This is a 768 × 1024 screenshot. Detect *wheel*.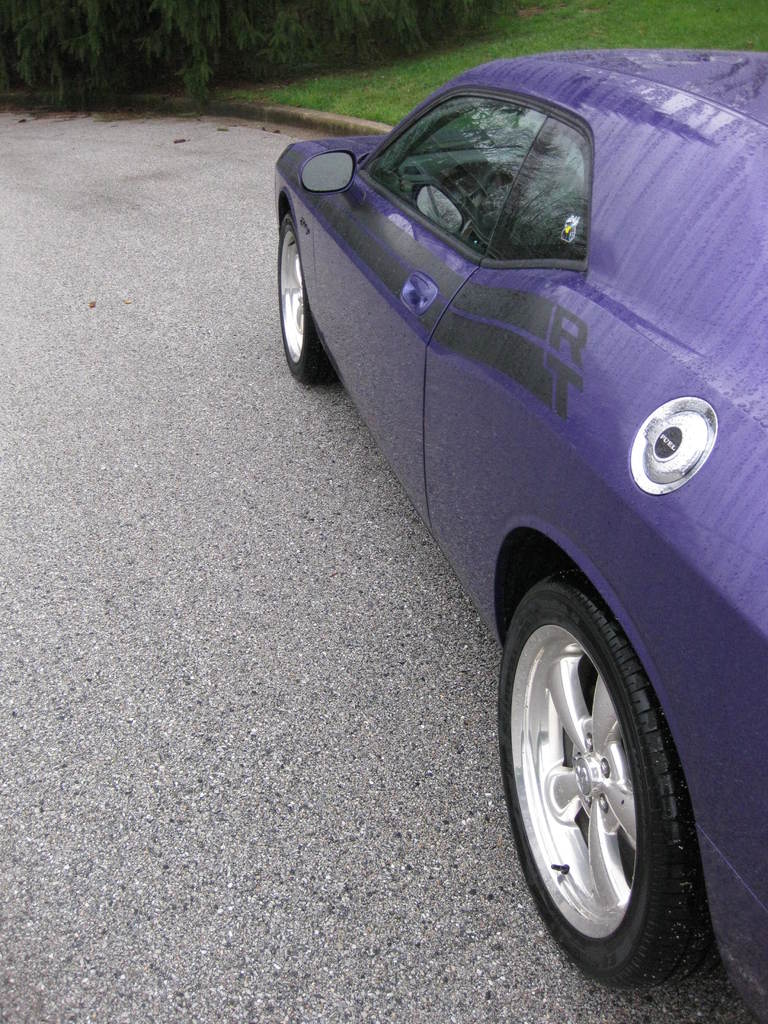
select_region(271, 207, 343, 389).
